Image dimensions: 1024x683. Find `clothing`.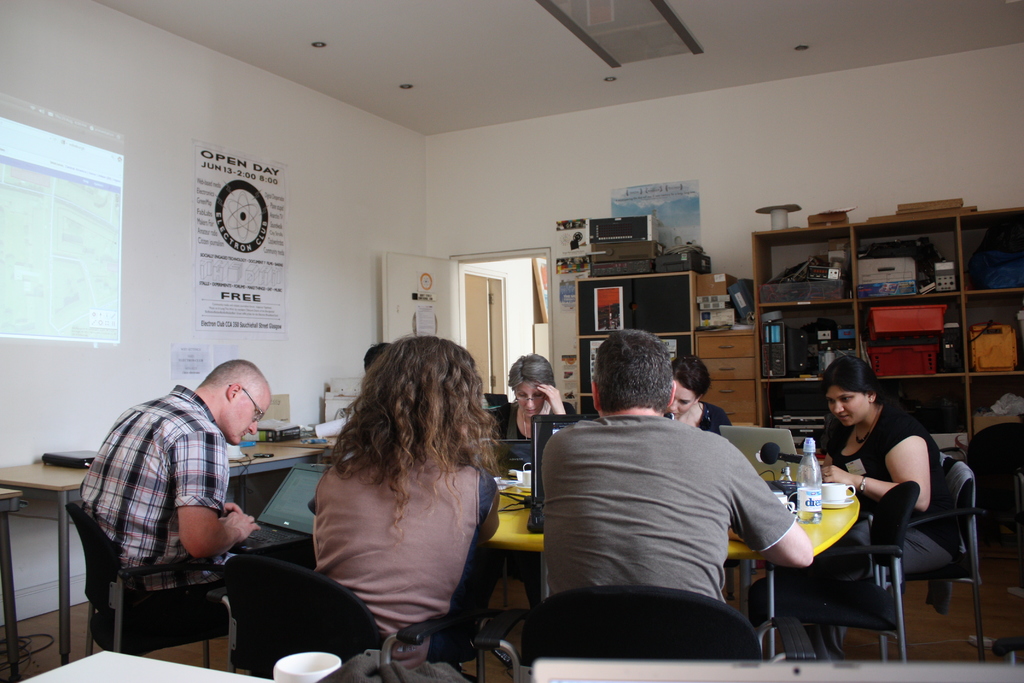
{"x1": 698, "y1": 398, "x2": 728, "y2": 445}.
